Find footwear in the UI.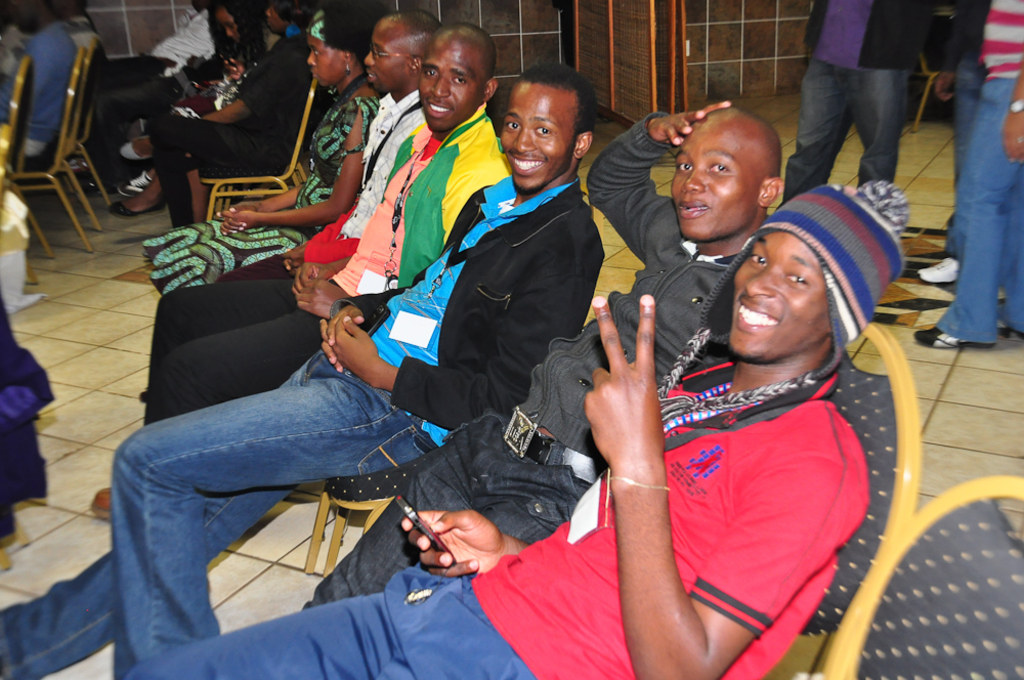
UI element at (120, 136, 156, 157).
